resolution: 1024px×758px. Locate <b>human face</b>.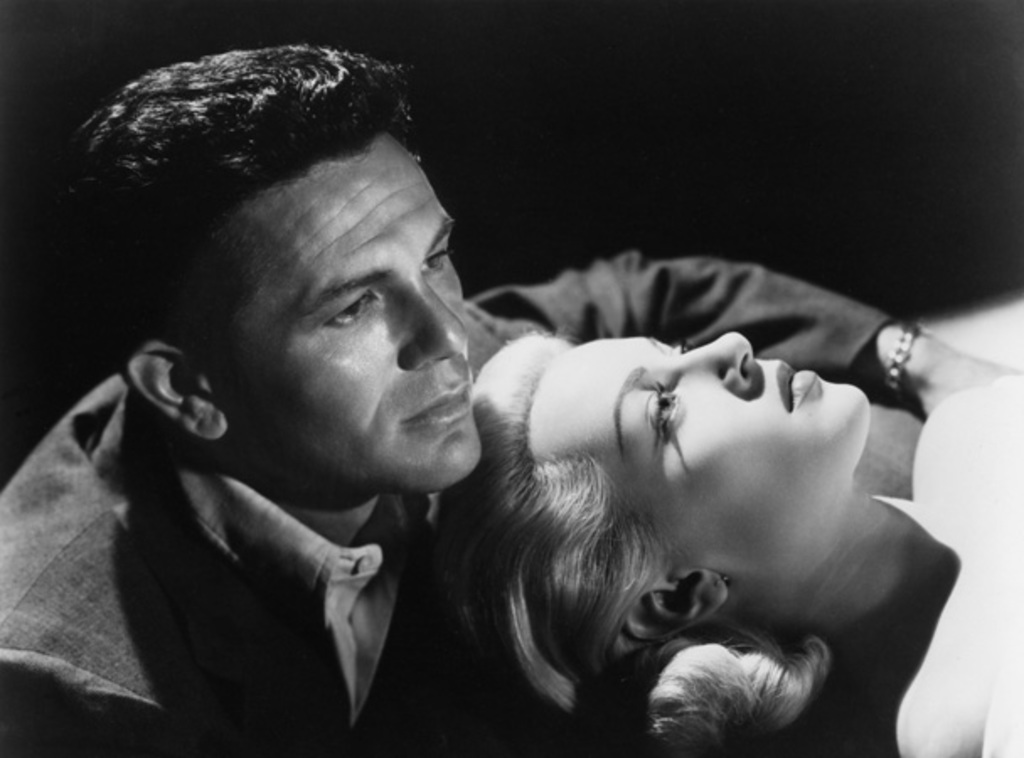
(524, 330, 871, 579).
